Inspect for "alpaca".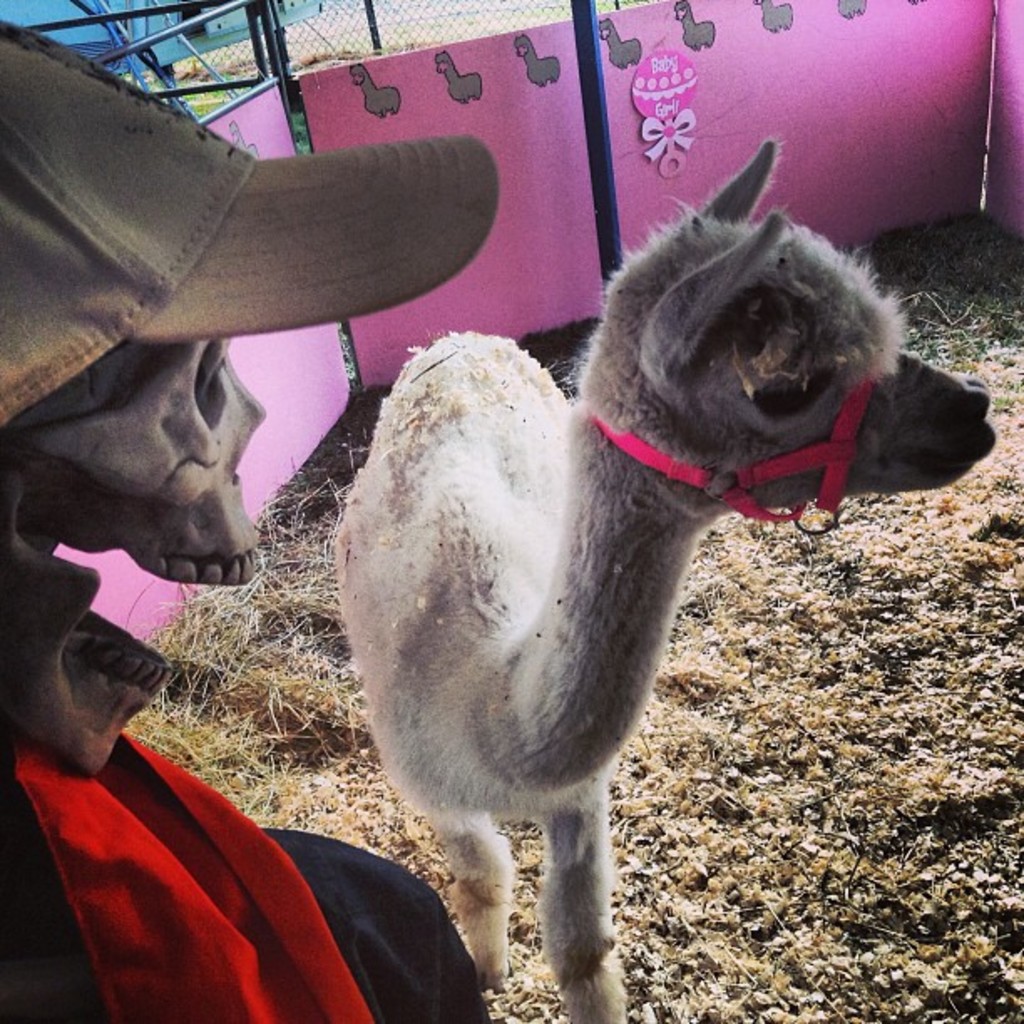
Inspection: 433:50:482:104.
